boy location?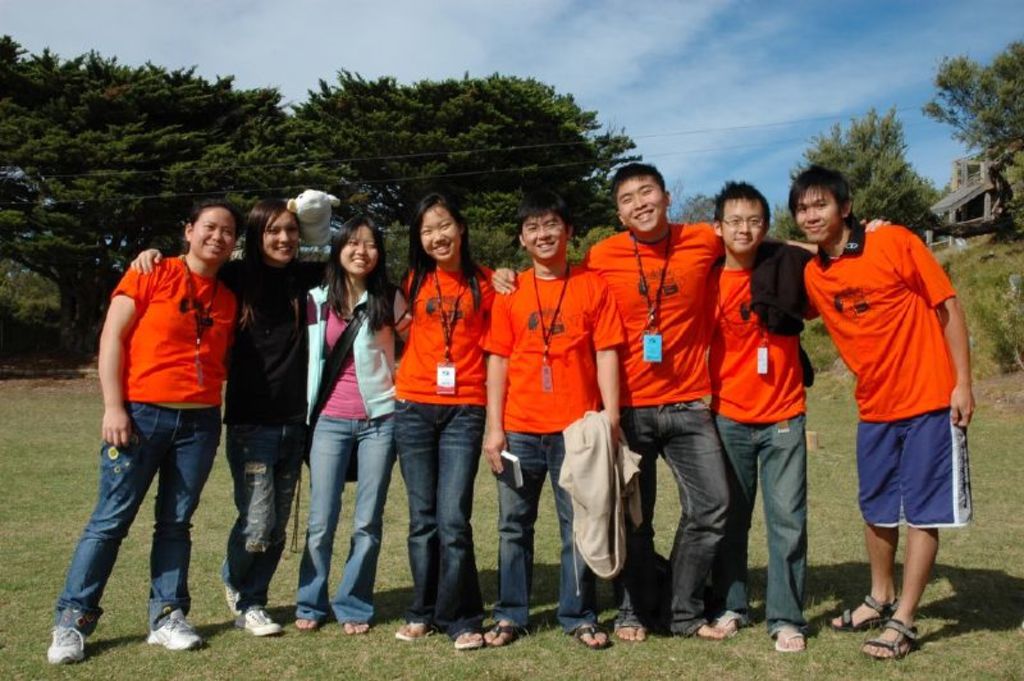
489:195:631:669
